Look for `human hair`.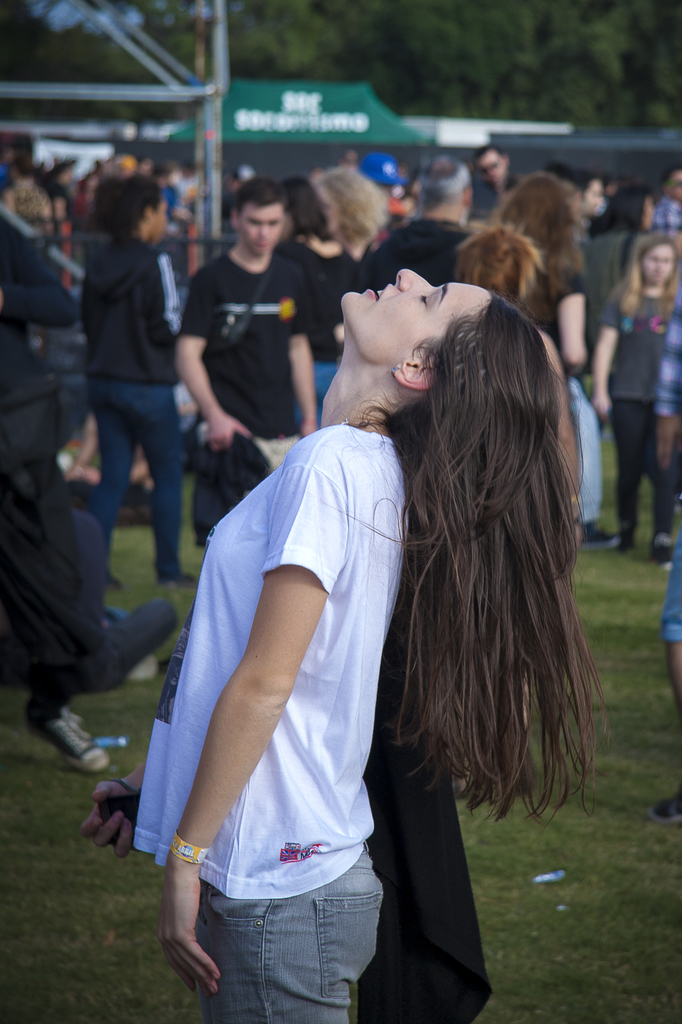
Found: x1=85 y1=172 x2=163 y2=243.
